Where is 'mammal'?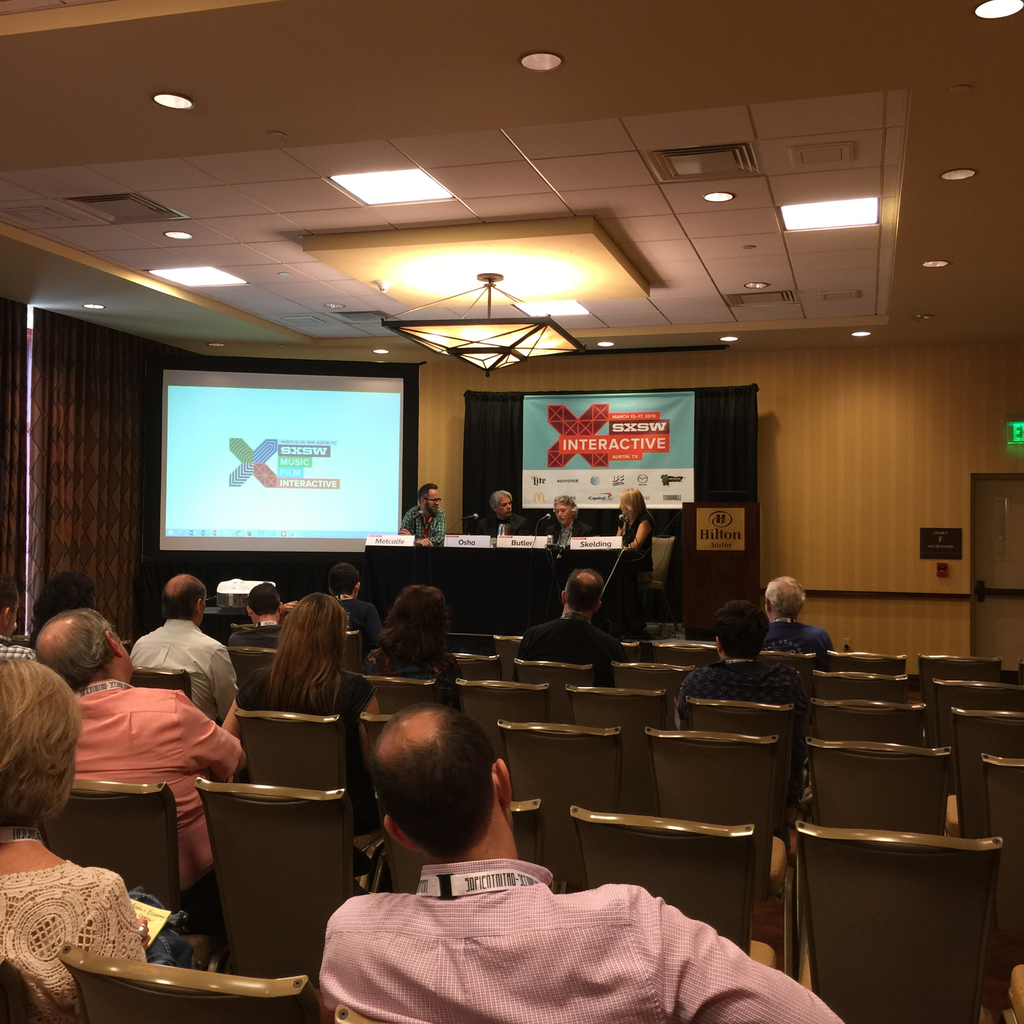
select_region(666, 596, 806, 758).
